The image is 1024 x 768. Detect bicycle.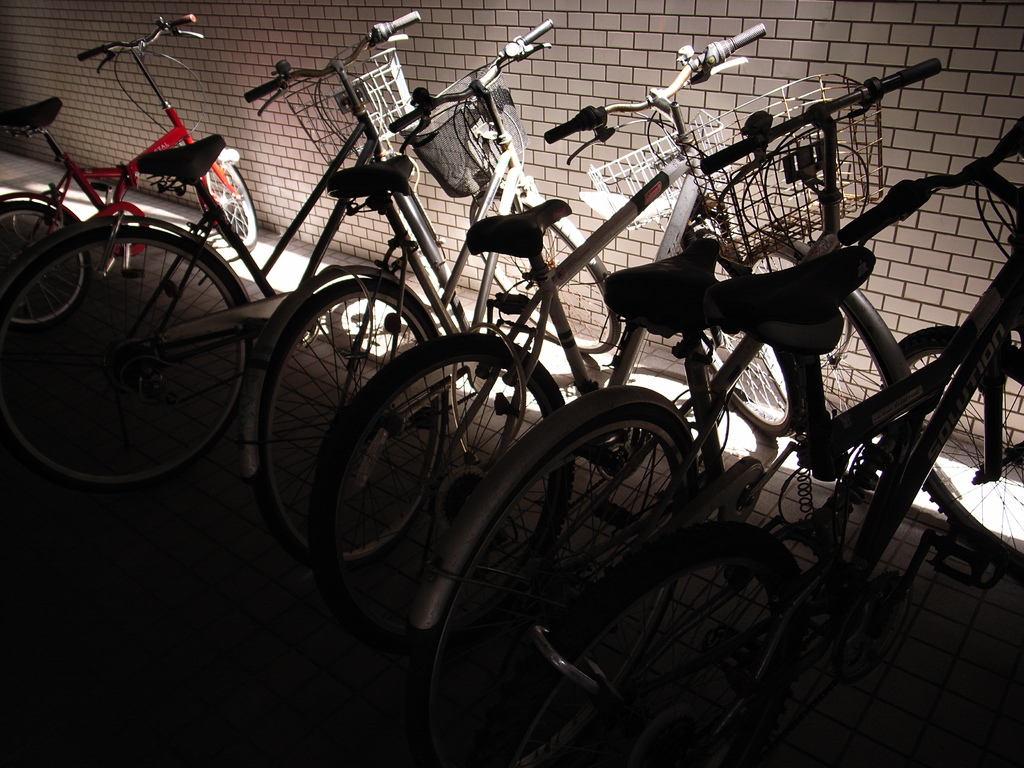
Detection: <box>1,10,478,511</box>.
